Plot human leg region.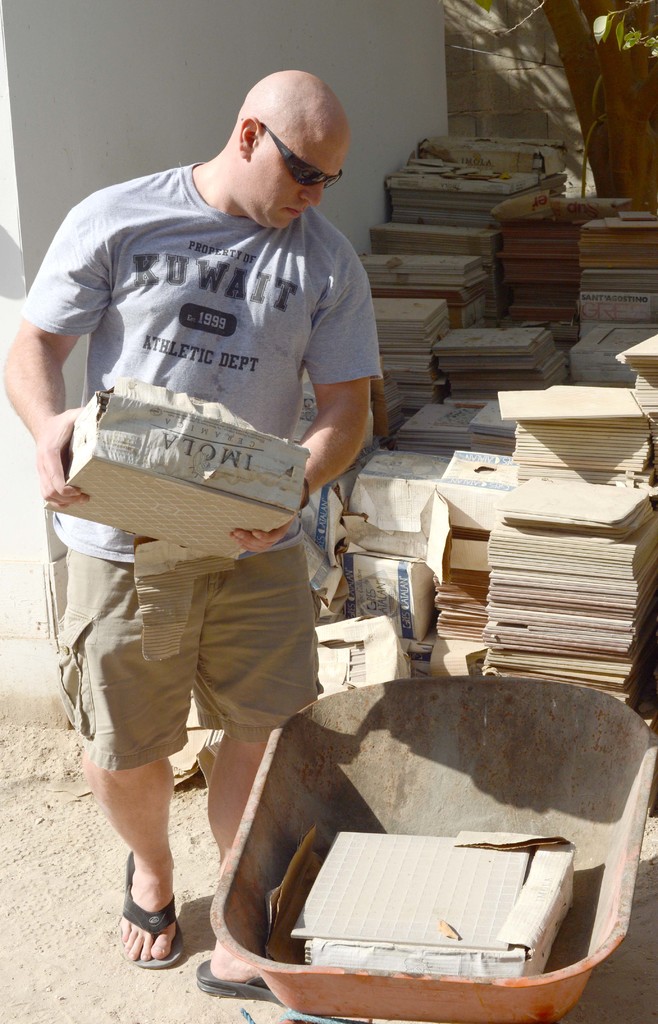
Plotted at <region>76, 514, 225, 949</region>.
